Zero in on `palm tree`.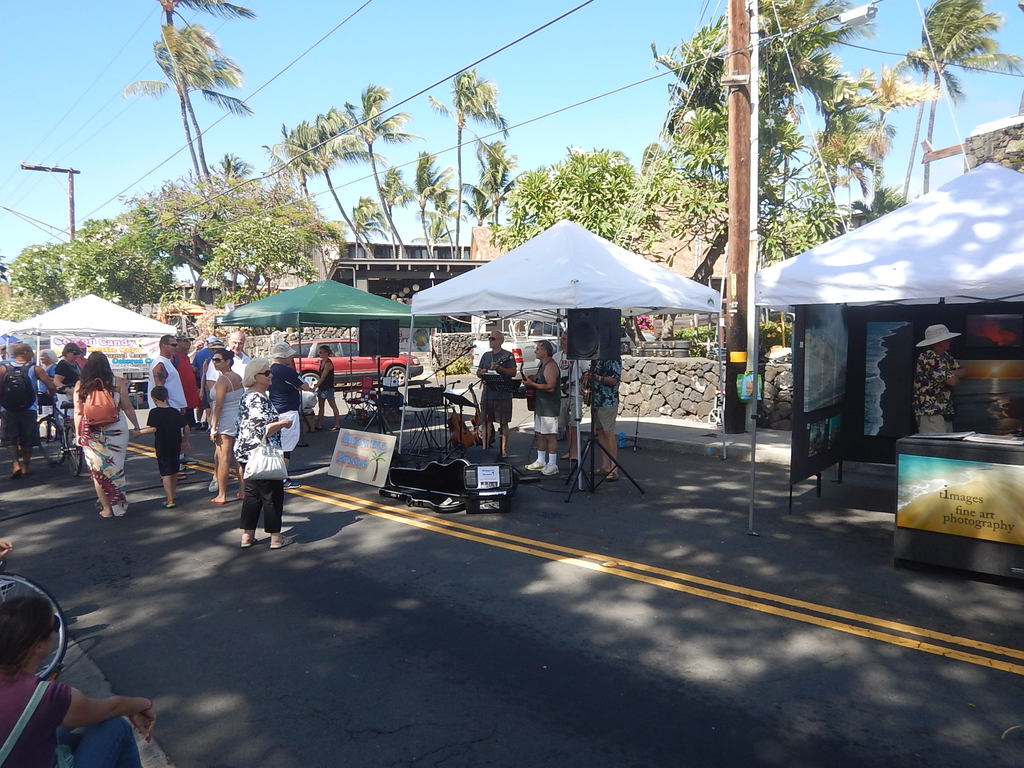
Zeroed in: box=[264, 104, 338, 281].
